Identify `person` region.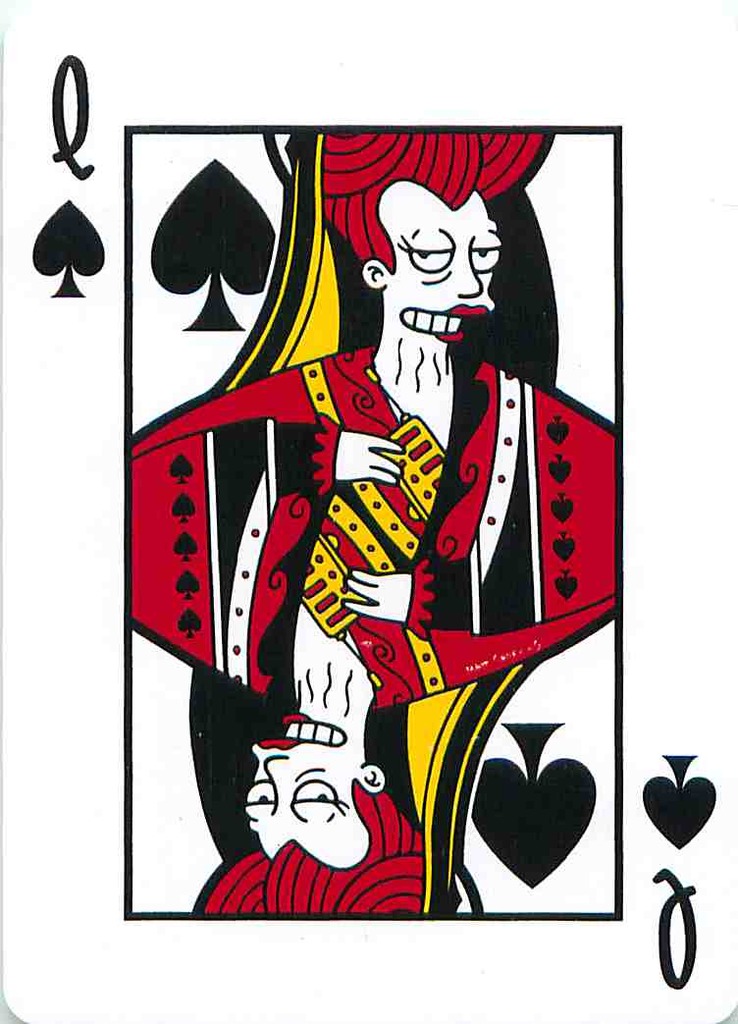
Region: select_region(188, 366, 617, 918).
